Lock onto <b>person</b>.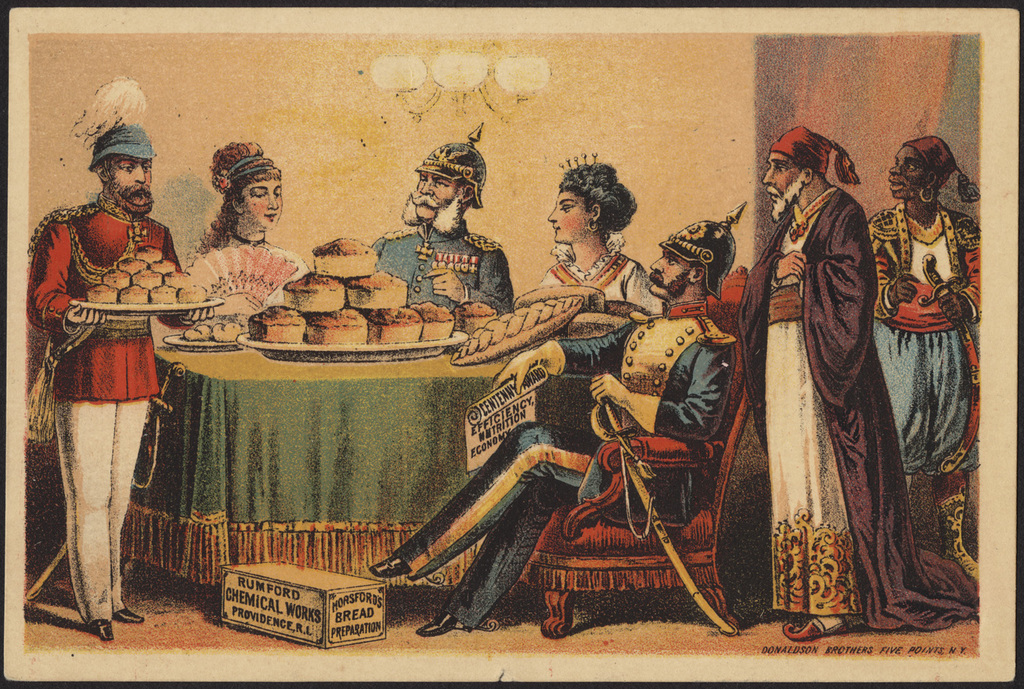
Locked: region(388, 128, 495, 324).
